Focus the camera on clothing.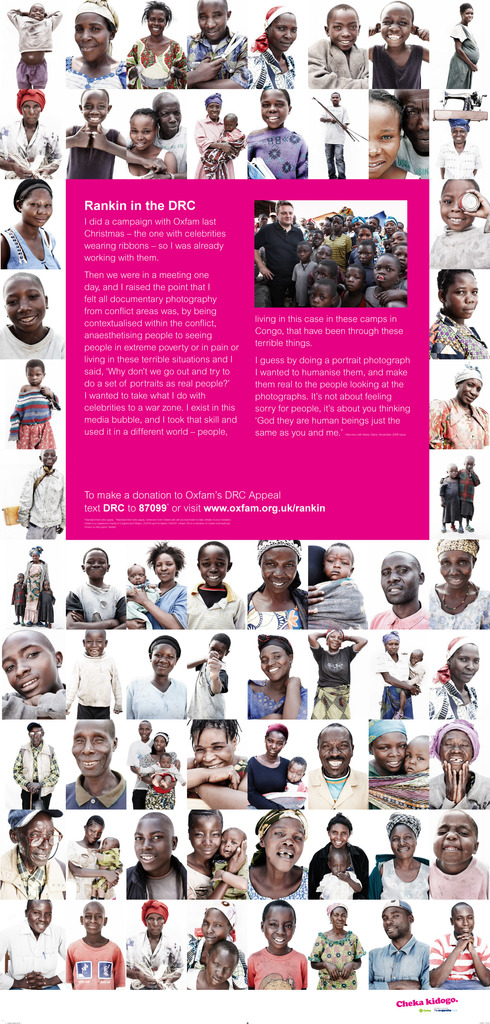
Focus region: pyautogui.locateOnScreen(254, 35, 299, 92).
